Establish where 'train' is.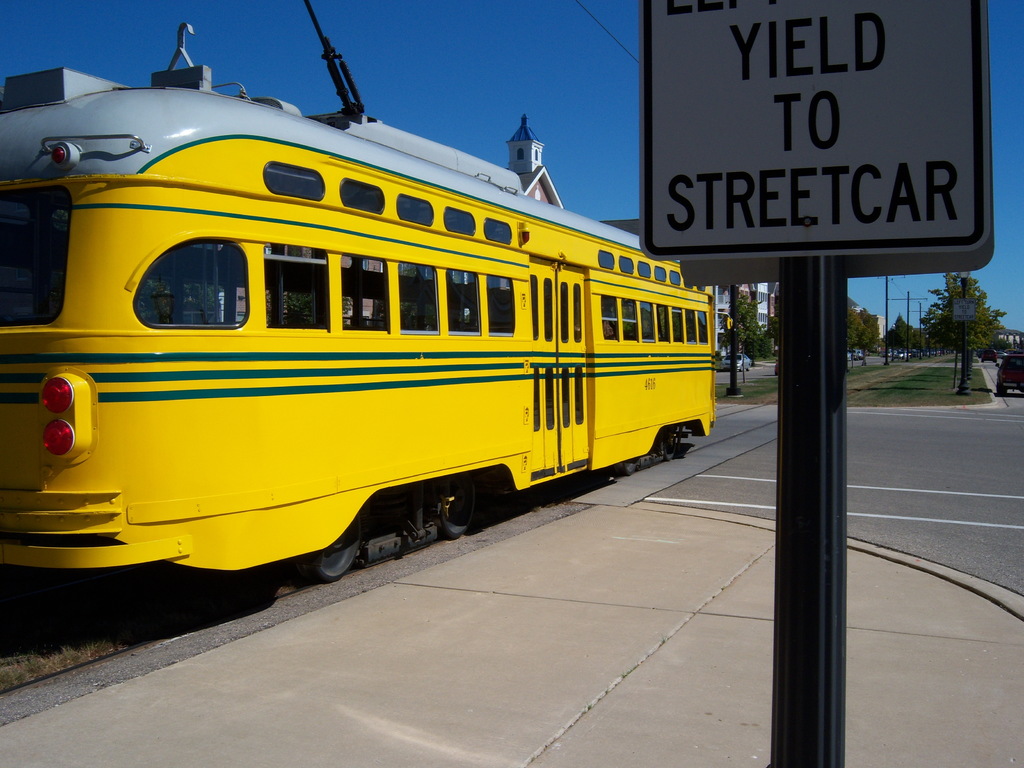
Established at <box>0,0,715,580</box>.
